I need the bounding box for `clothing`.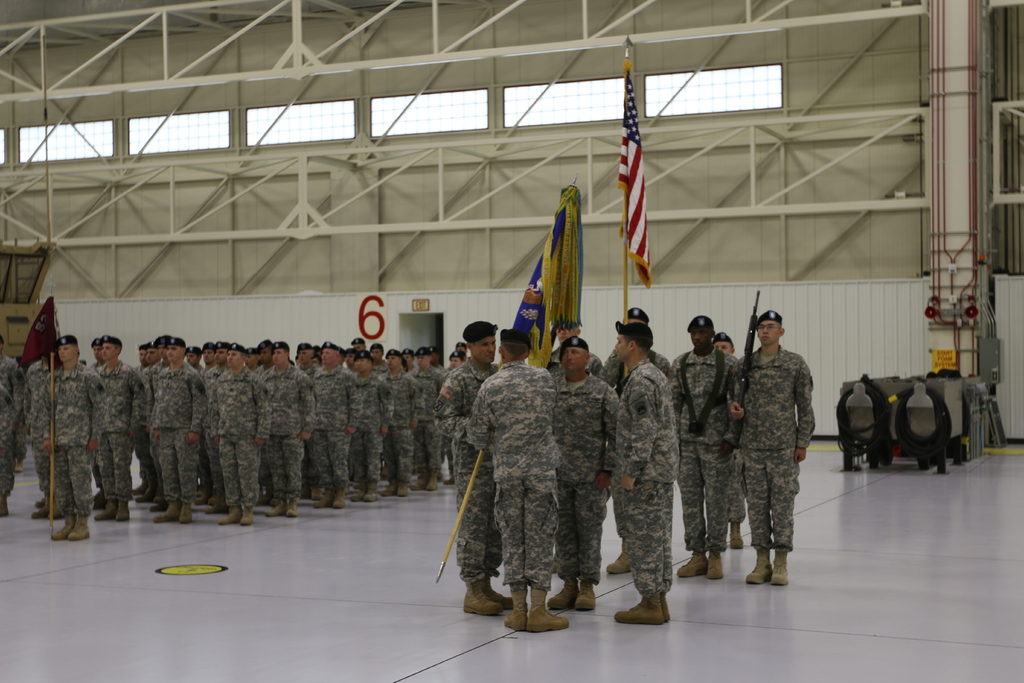
Here it is: 259/363/315/495.
